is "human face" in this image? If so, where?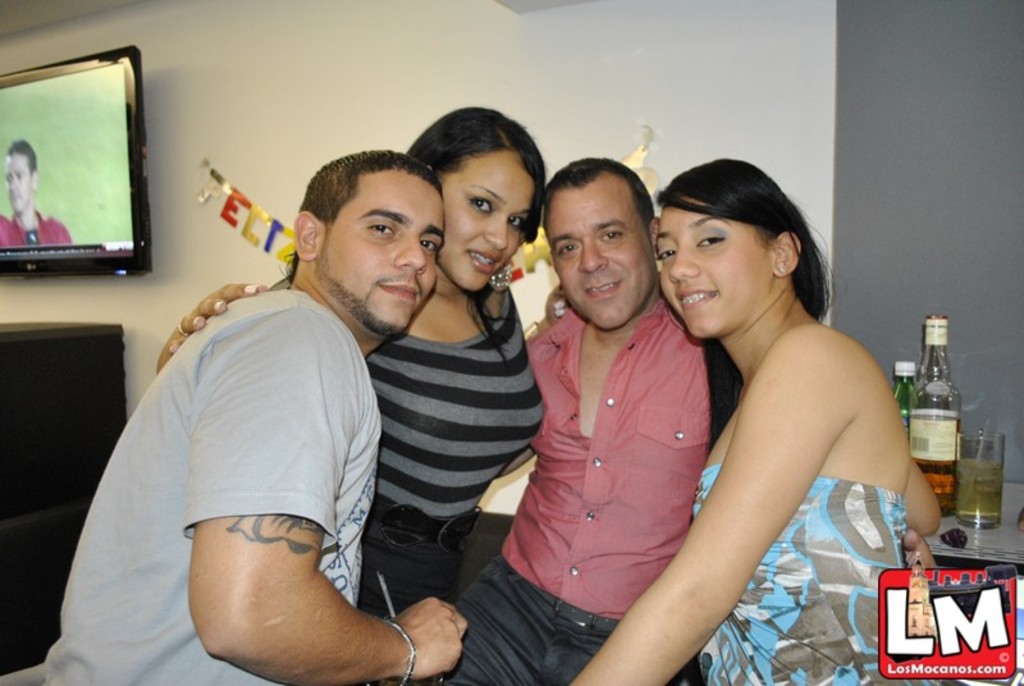
Yes, at region(655, 202, 773, 337).
